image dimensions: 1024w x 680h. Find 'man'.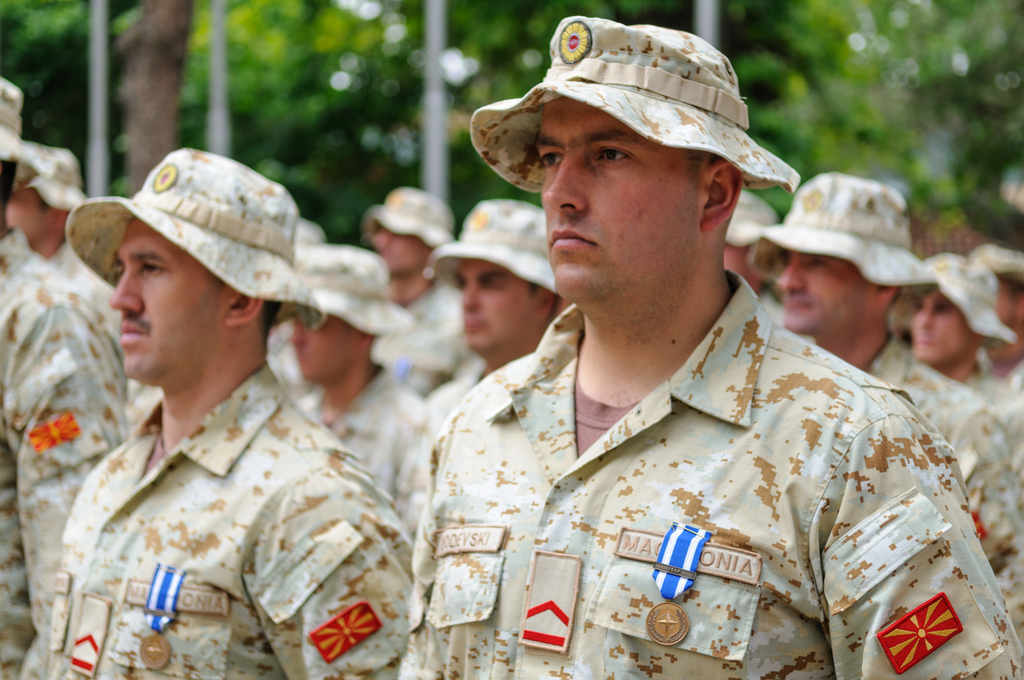
[349,193,476,401].
